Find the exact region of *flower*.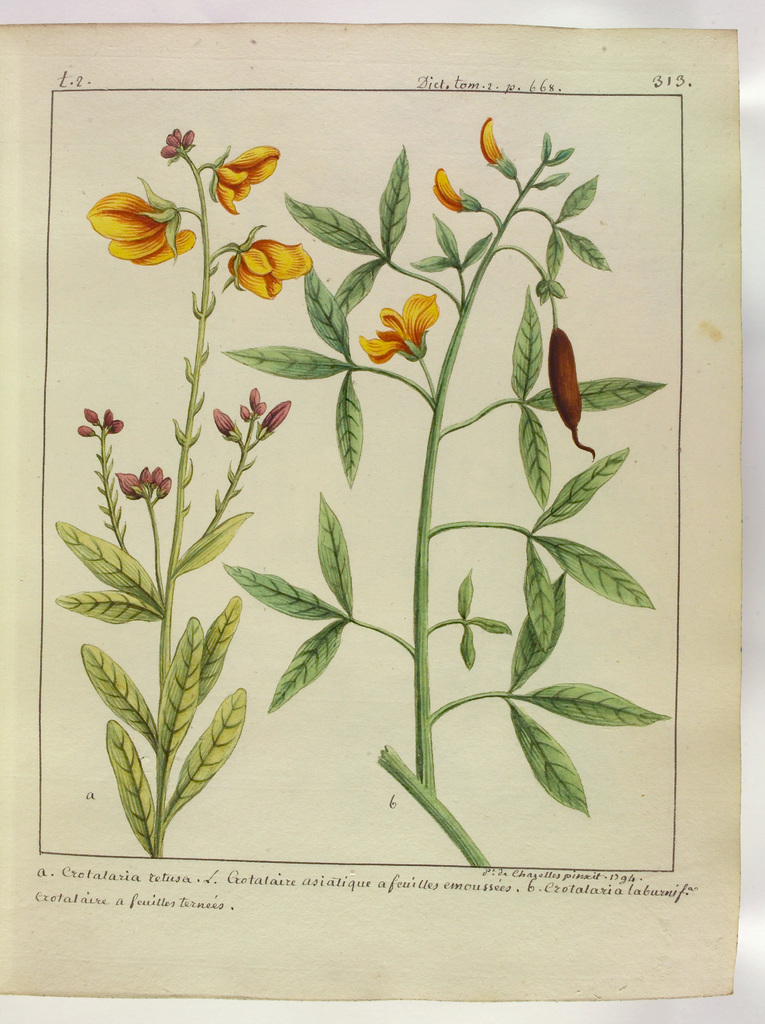
Exact region: 355 290 441 367.
